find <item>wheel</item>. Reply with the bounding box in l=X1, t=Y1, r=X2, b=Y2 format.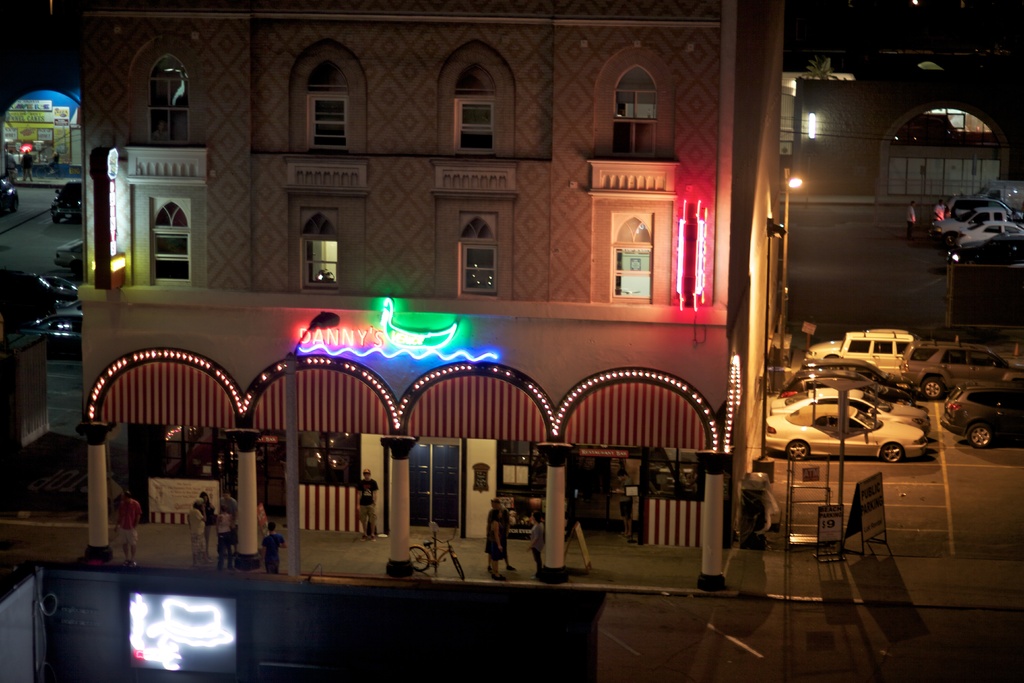
l=881, t=442, r=902, b=462.
